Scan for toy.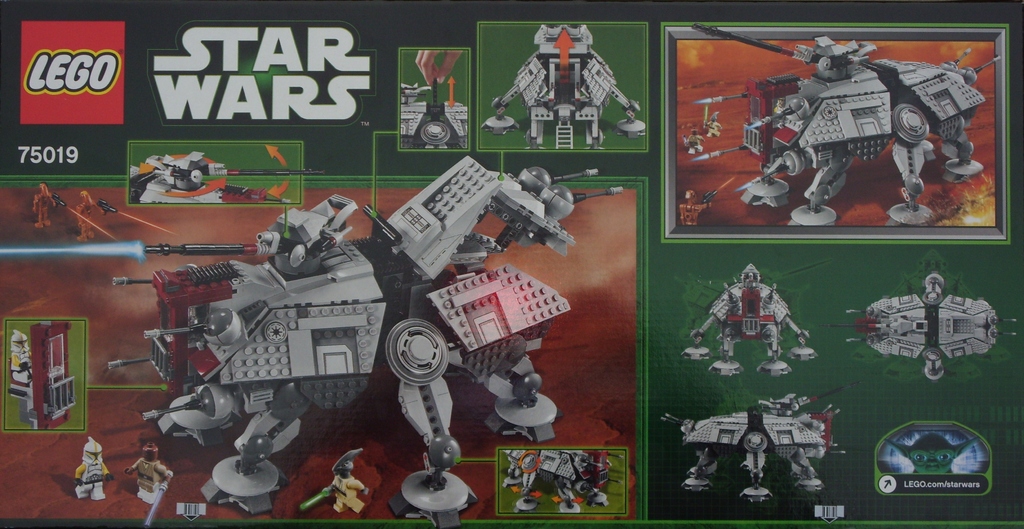
Scan result: 822 275 1017 380.
